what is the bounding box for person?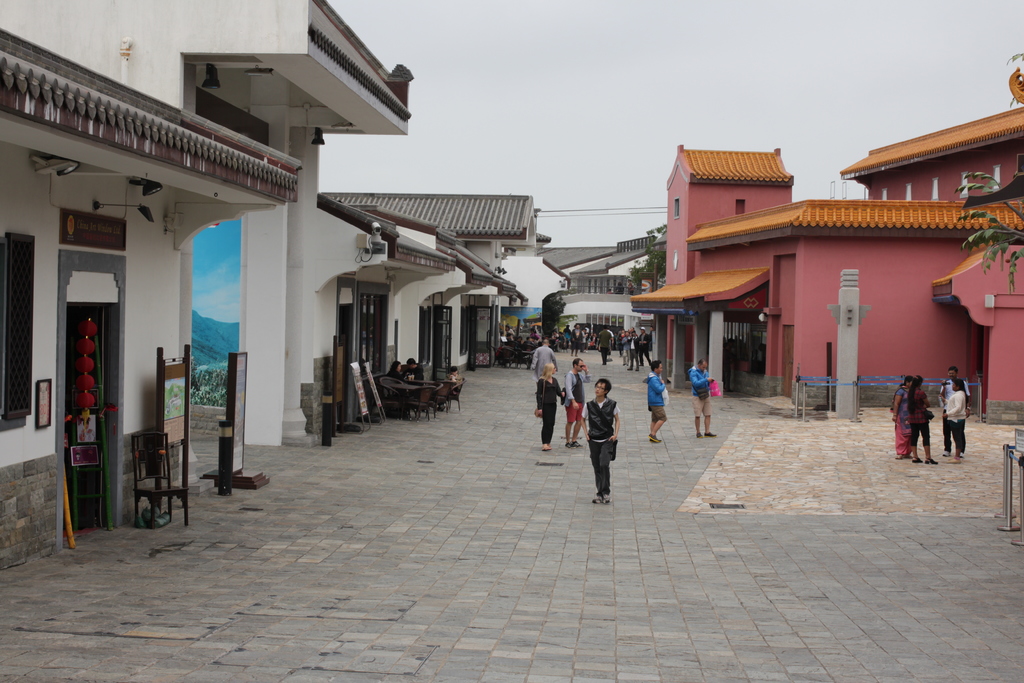
crop(639, 327, 652, 366).
